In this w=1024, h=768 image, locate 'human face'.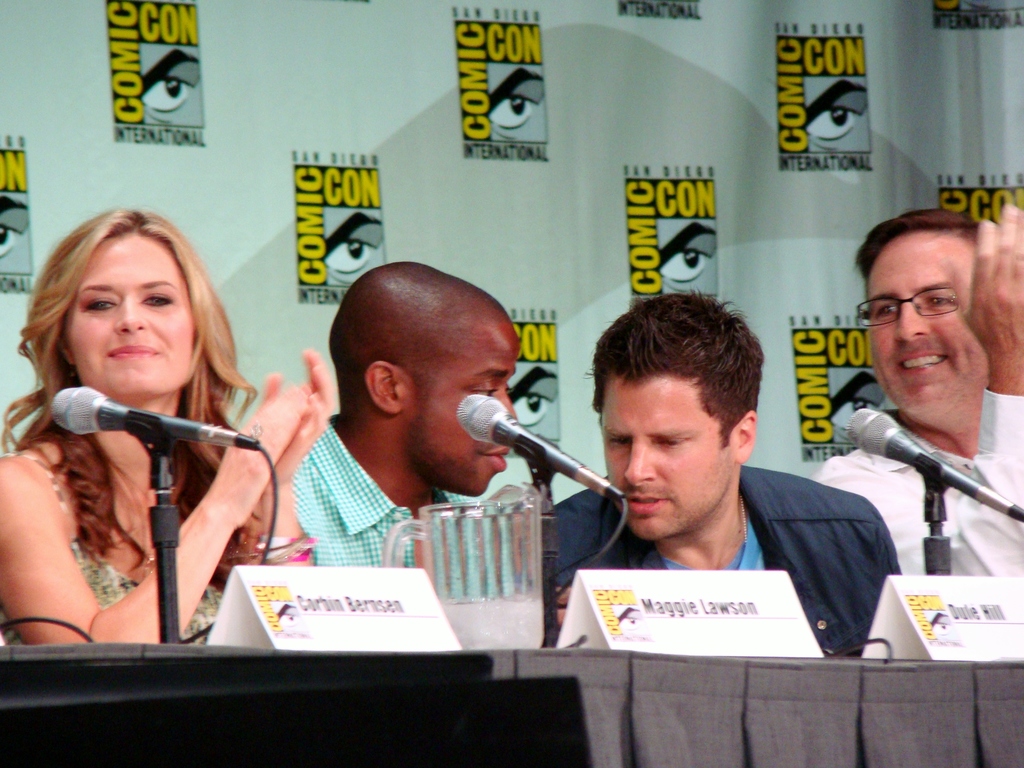
Bounding box: 64,233,200,397.
